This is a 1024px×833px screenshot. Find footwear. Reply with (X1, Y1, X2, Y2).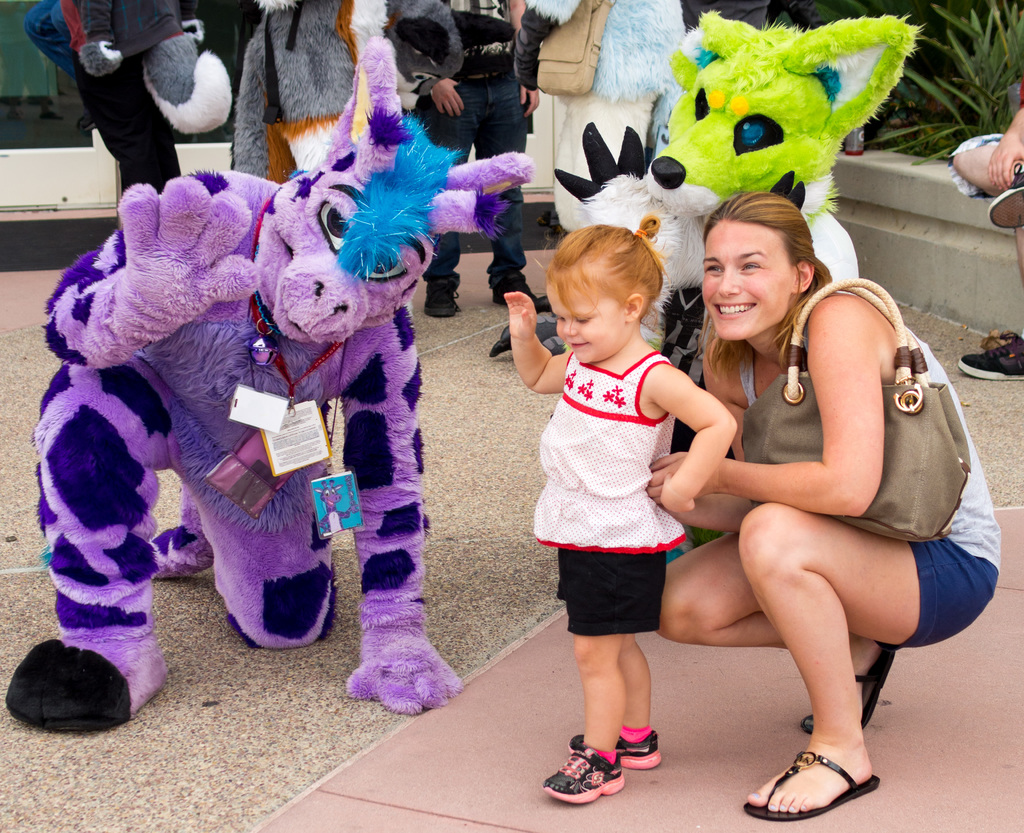
(742, 746, 878, 821).
